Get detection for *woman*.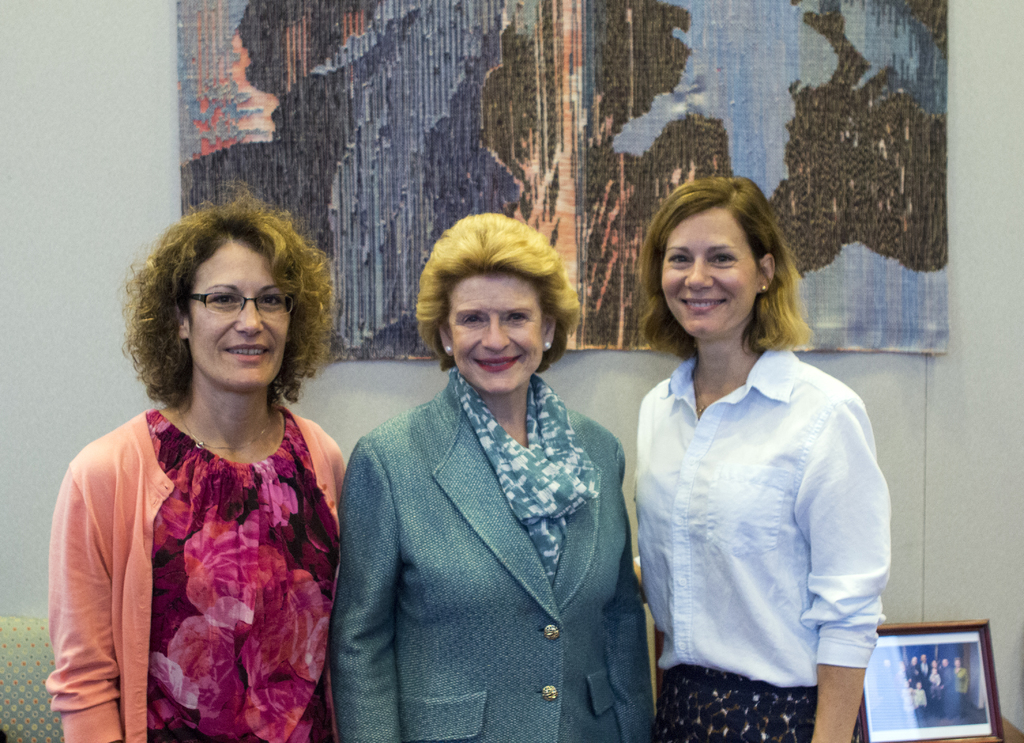
Detection: 327 210 655 742.
